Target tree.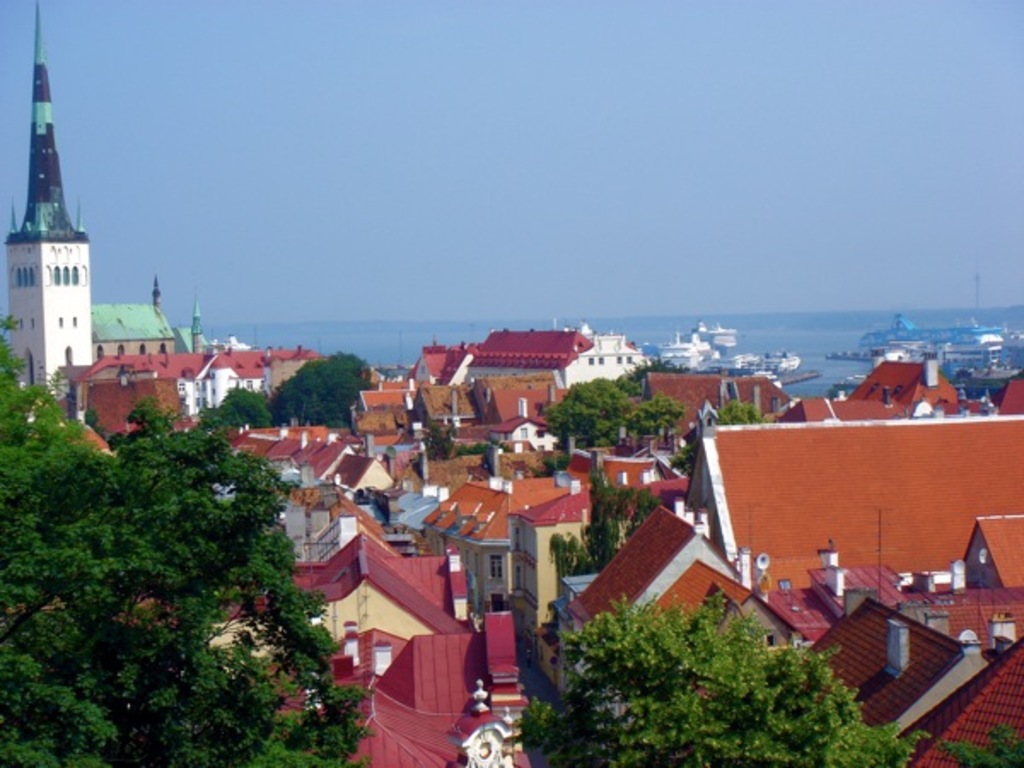
Target region: pyautogui.locateOnScreen(510, 585, 935, 766).
